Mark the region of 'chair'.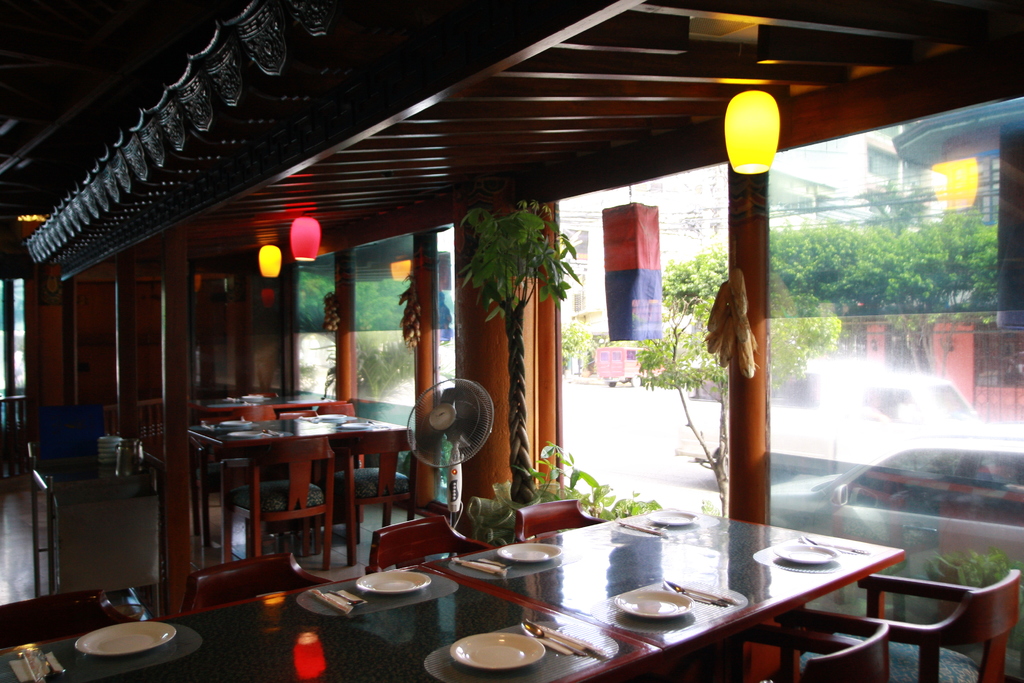
Region: (x1=325, y1=427, x2=419, y2=575).
